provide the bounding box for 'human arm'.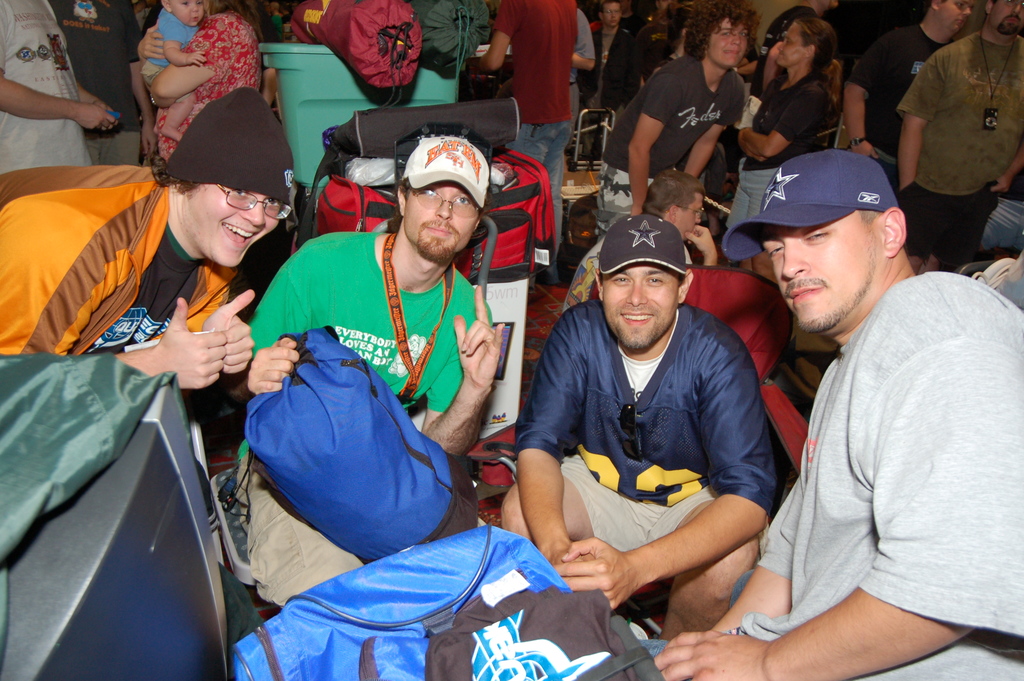
<box>899,36,961,191</box>.
